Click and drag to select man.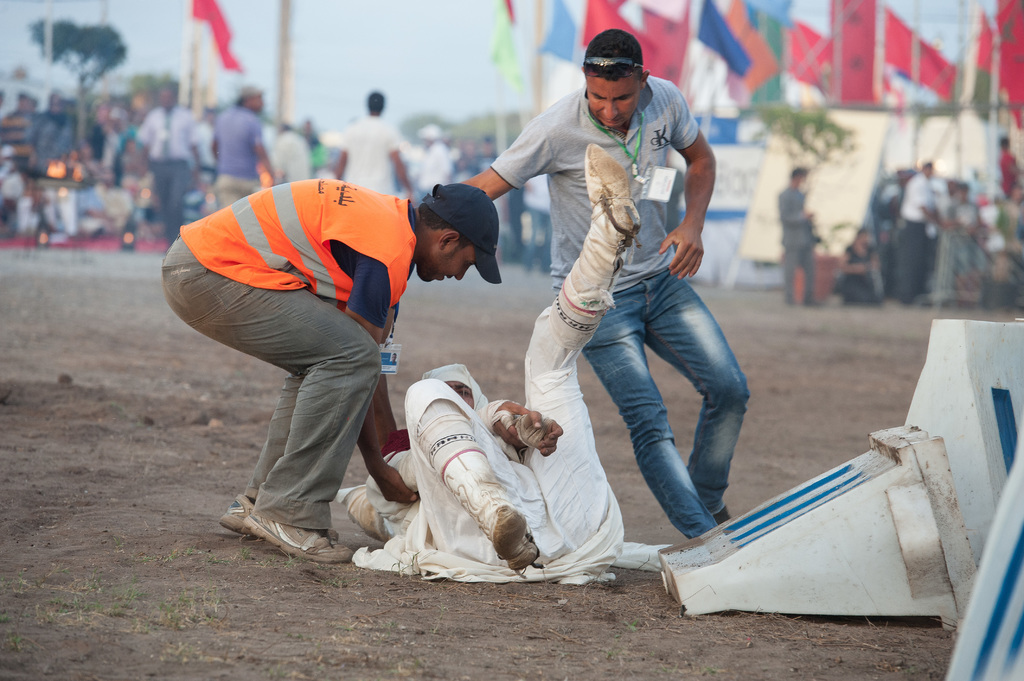
Selection: region(200, 76, 285, 216).
